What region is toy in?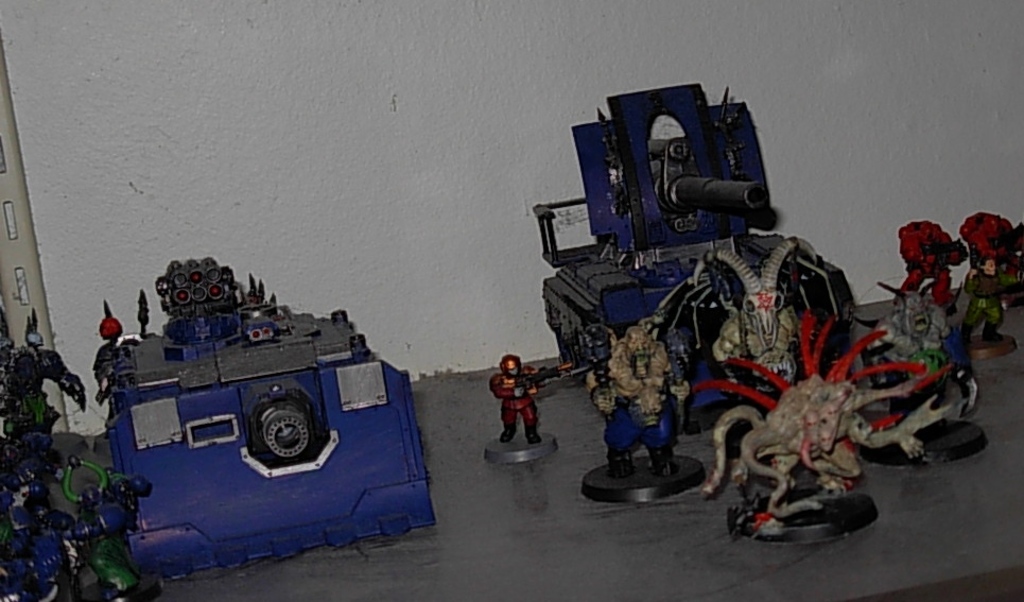
box=[961, 206, 1023, 297].
